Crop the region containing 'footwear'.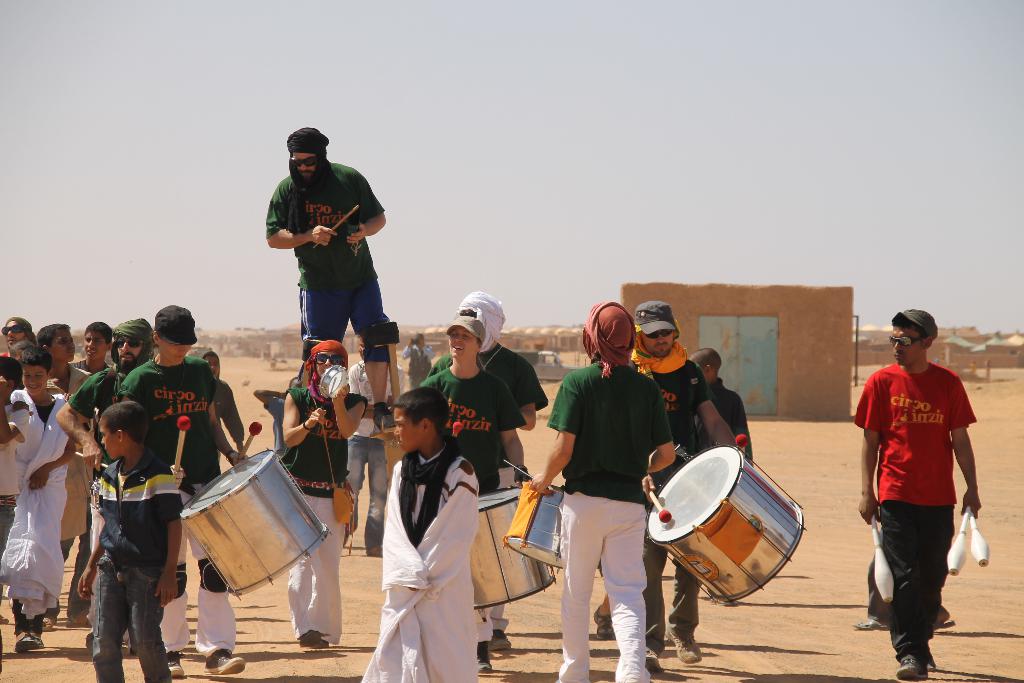
Crop region: bbox=(298, 626, 328, 651).
